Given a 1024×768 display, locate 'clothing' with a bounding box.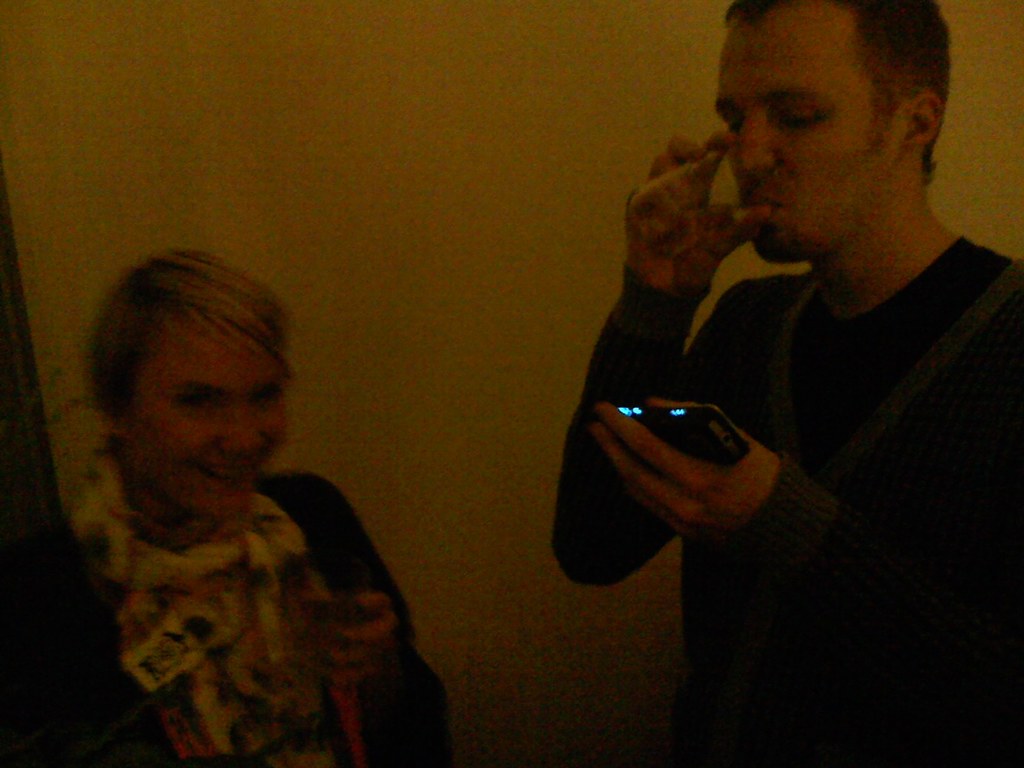
Located: crop(553, 234, 1023, 766).
